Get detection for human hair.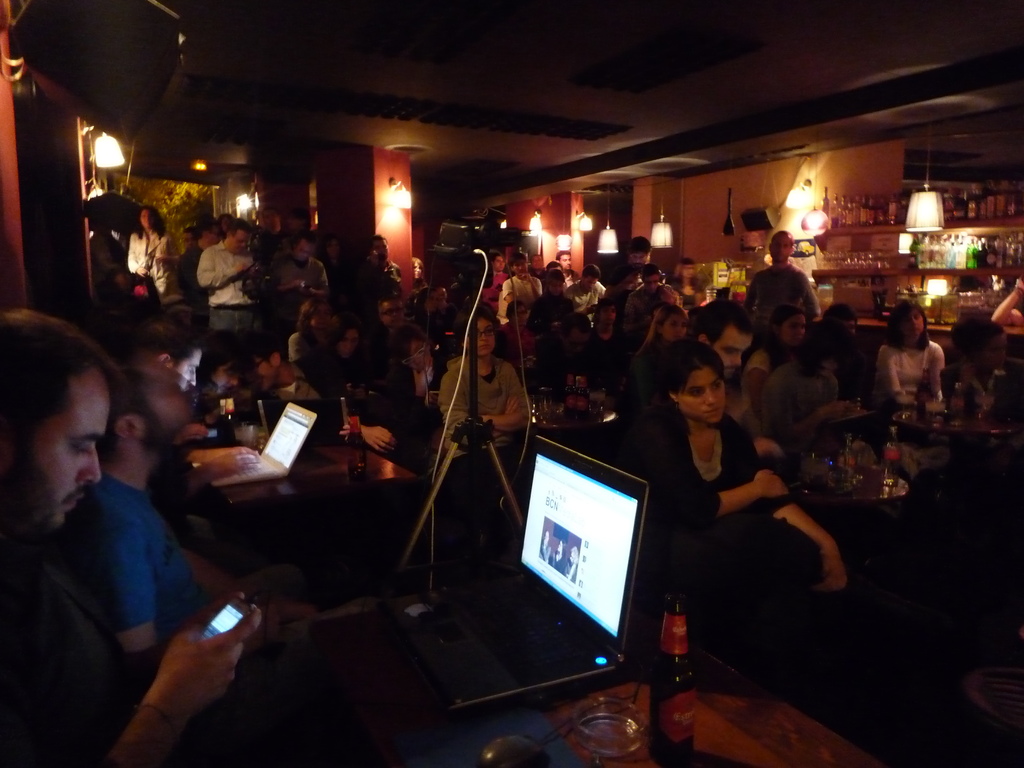
Detection: bbox=(134, 205, 164, 240).
